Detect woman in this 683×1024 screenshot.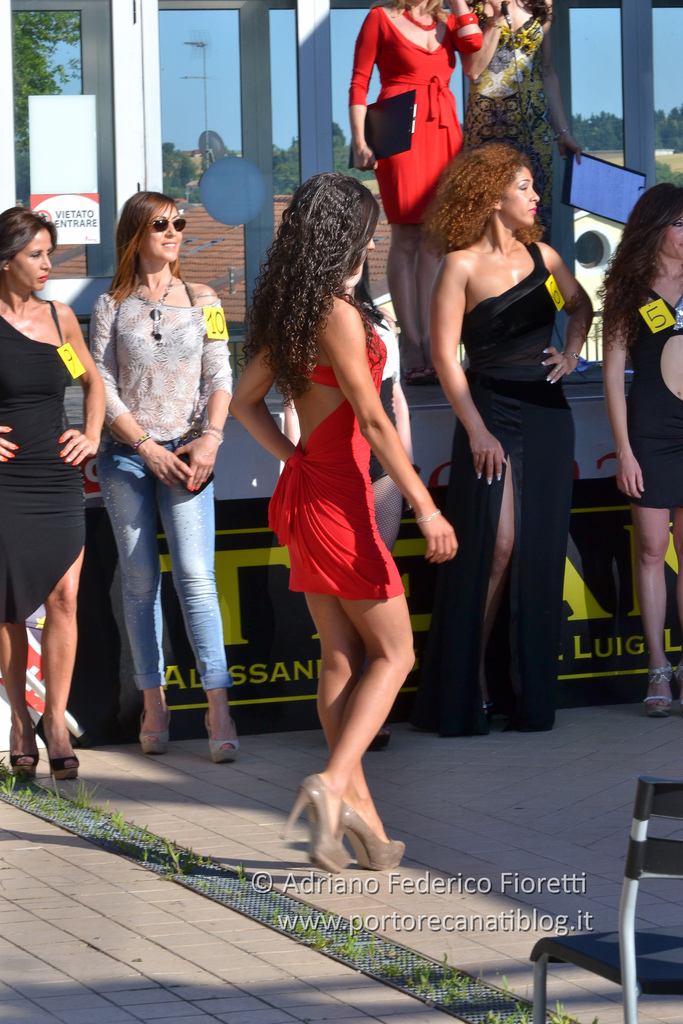
Detection: [83,191,234,762].
